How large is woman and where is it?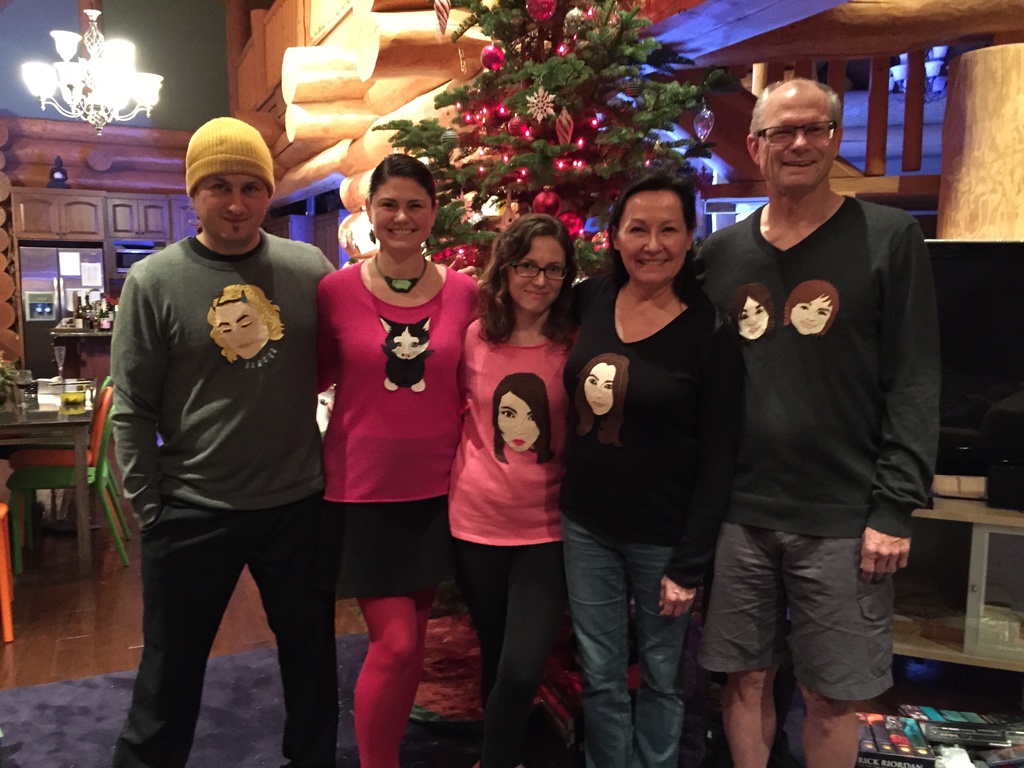
Bounding box: bbox(320, 150, 483, 767).
